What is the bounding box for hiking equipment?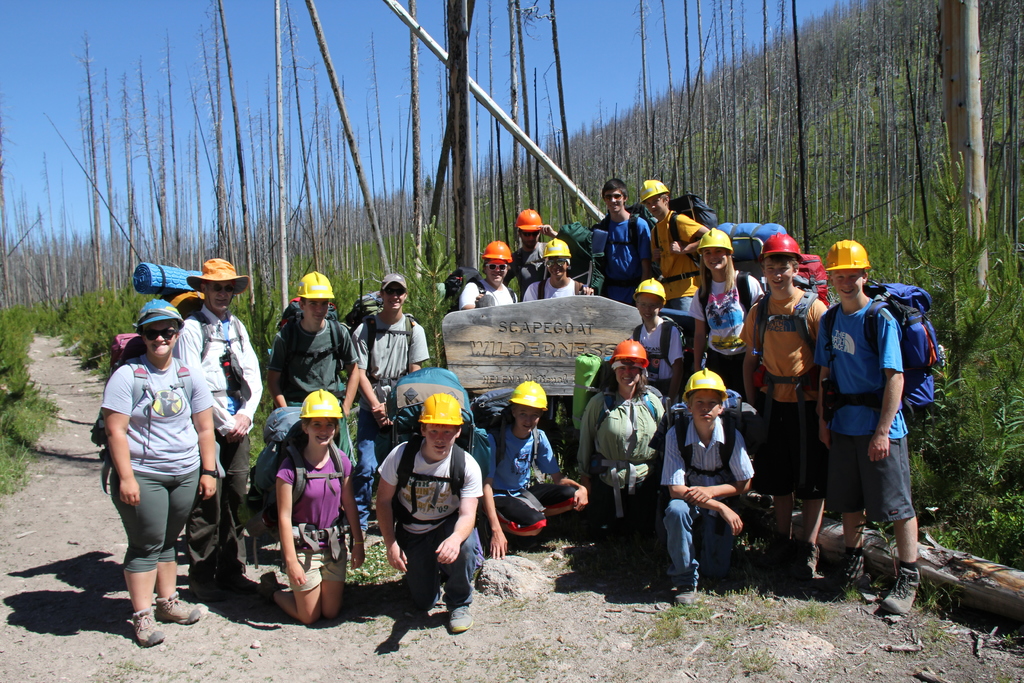
(x1=609, y1=335, x2=651, y2=368).
